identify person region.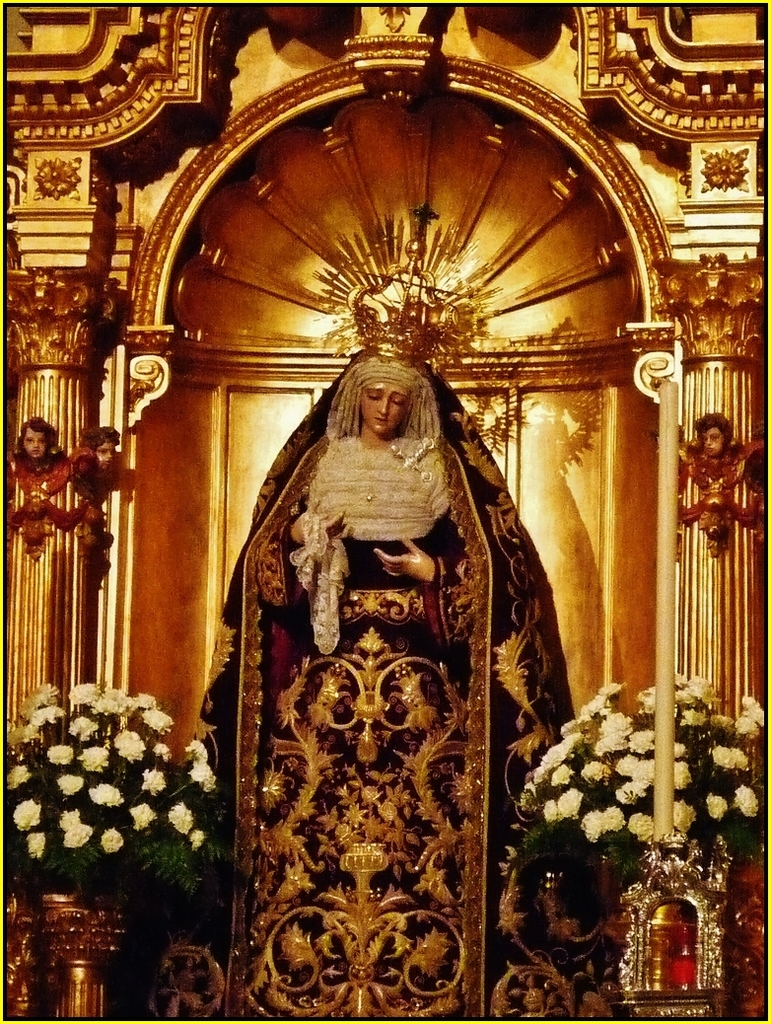
Region: x1=241, y1=336, x2=594, y2=999.
